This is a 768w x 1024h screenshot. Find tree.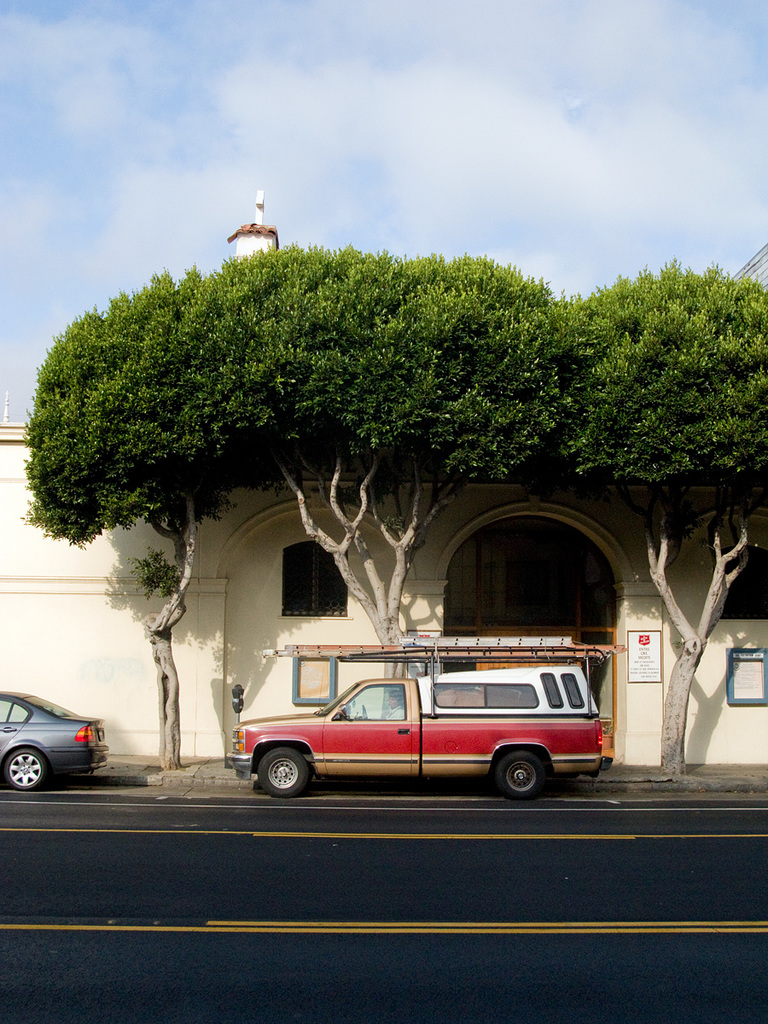
Bounding box: box(550, 258, 767, 771).
